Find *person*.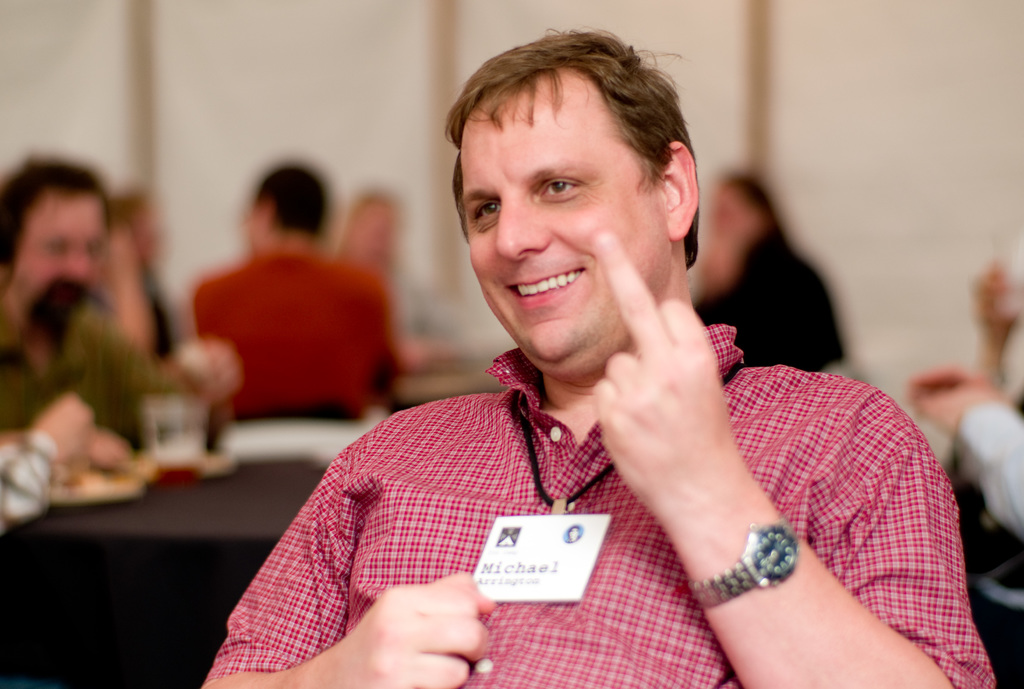
0,381,148,527.
